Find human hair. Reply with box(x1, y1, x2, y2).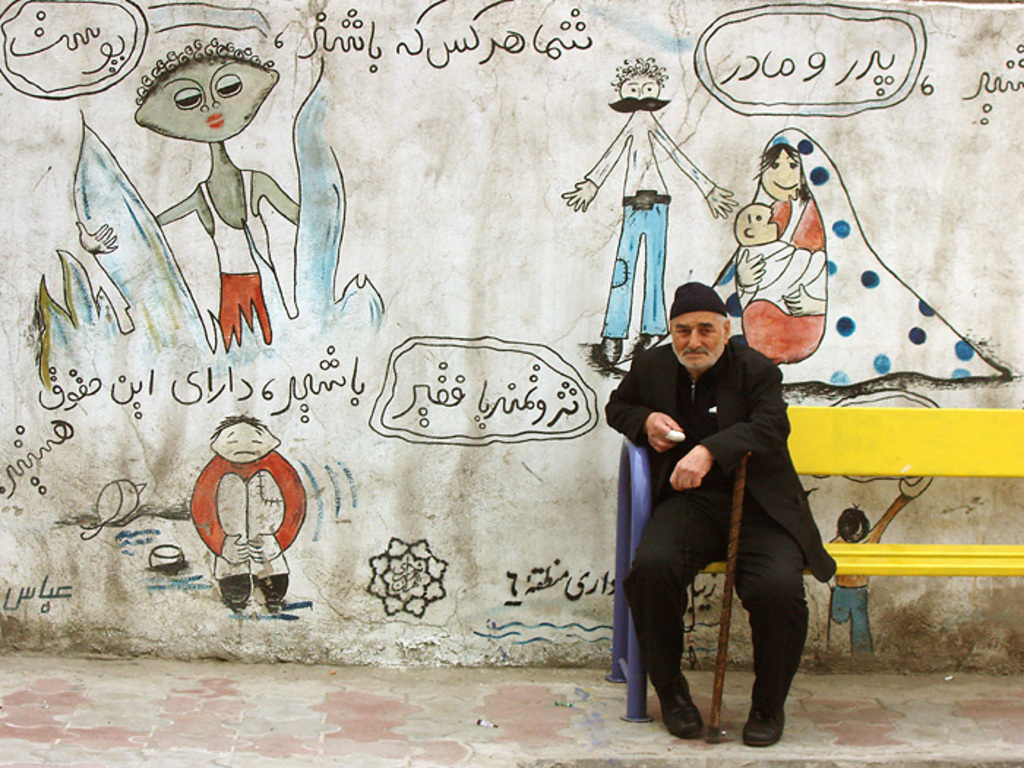
box(614, 56, 667, 85).
